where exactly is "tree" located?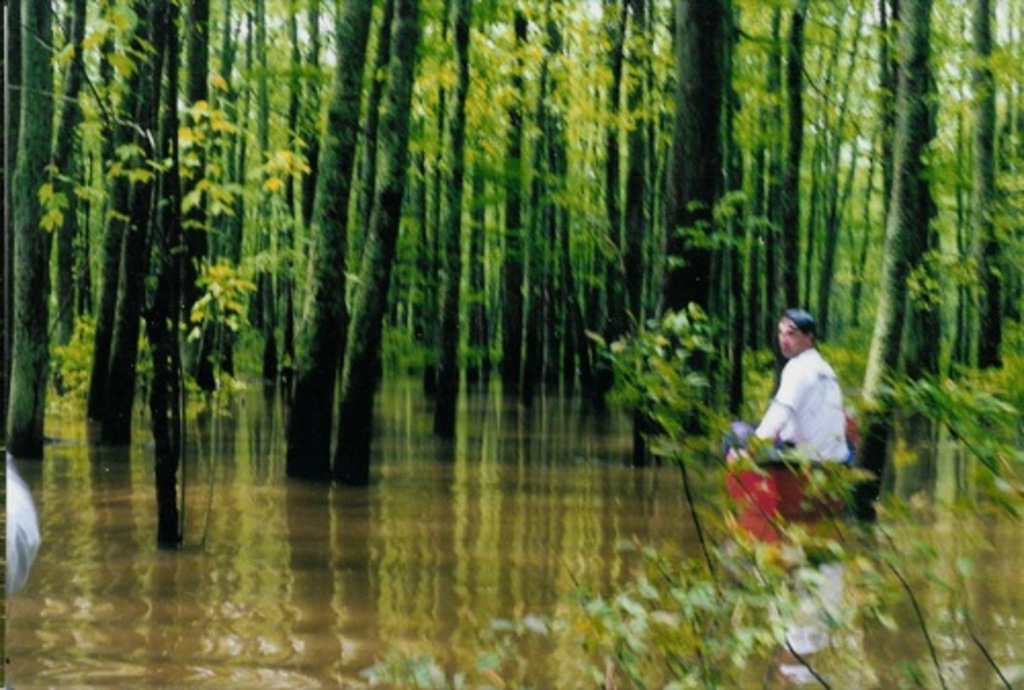
Its bounding box is (289, 0, 377, 489).
